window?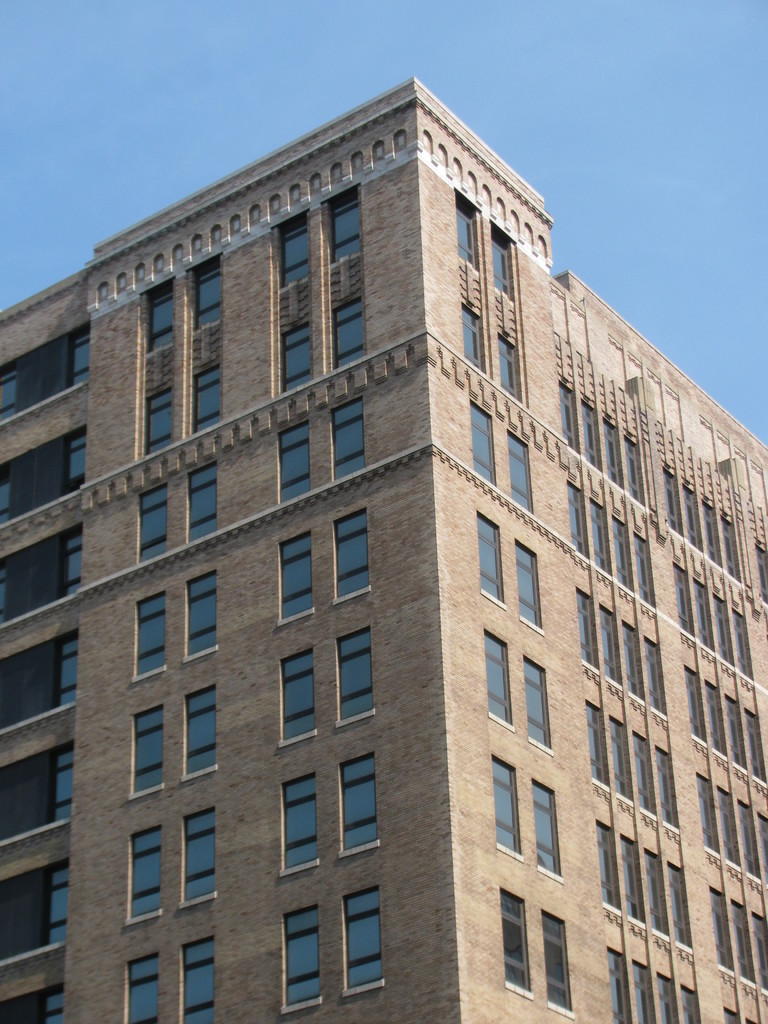
rect(331, 296, 362, 373)
